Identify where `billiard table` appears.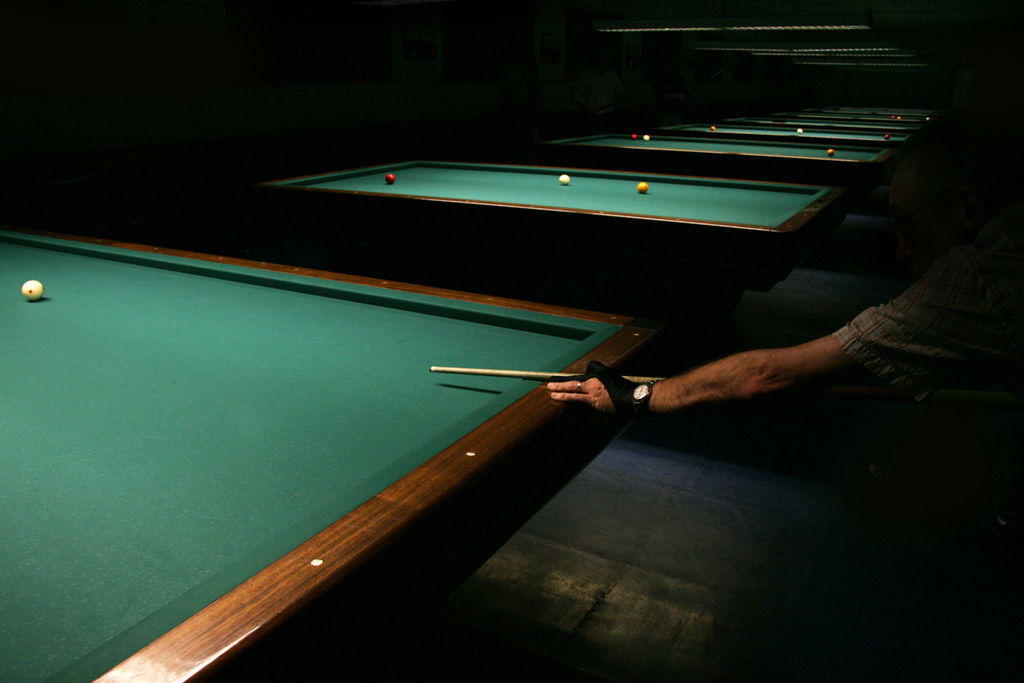
Appears at 539 126 902 200.
